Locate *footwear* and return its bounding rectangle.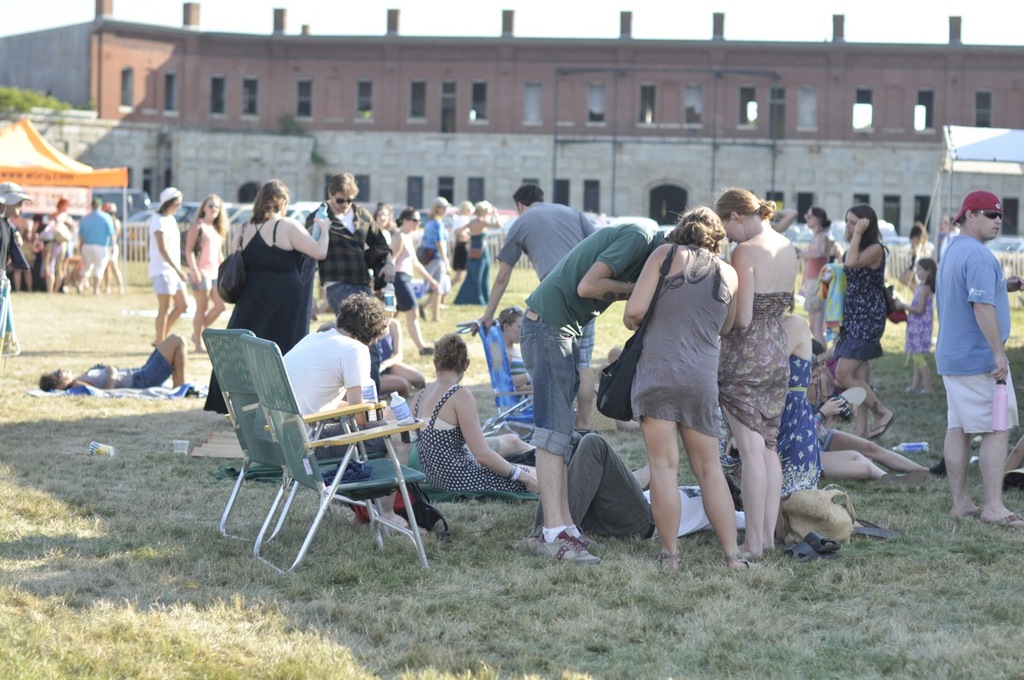
rect(801, 530, 834, 550).
